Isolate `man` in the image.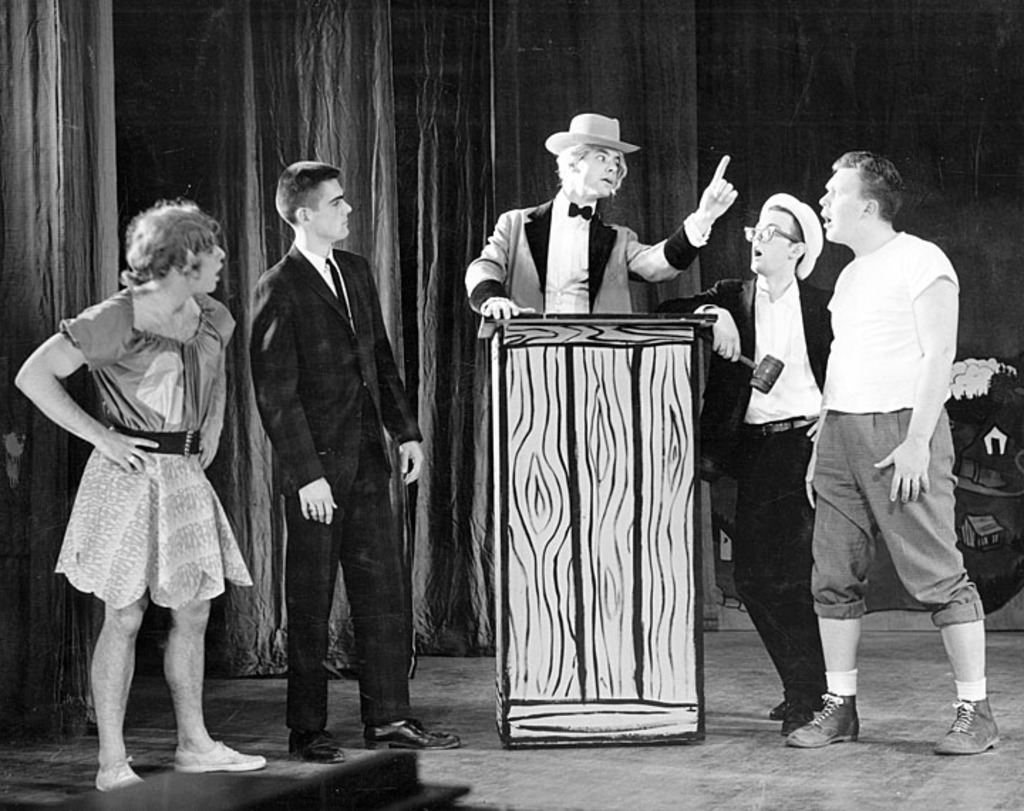
Isolated region: 466,102,750,324.
